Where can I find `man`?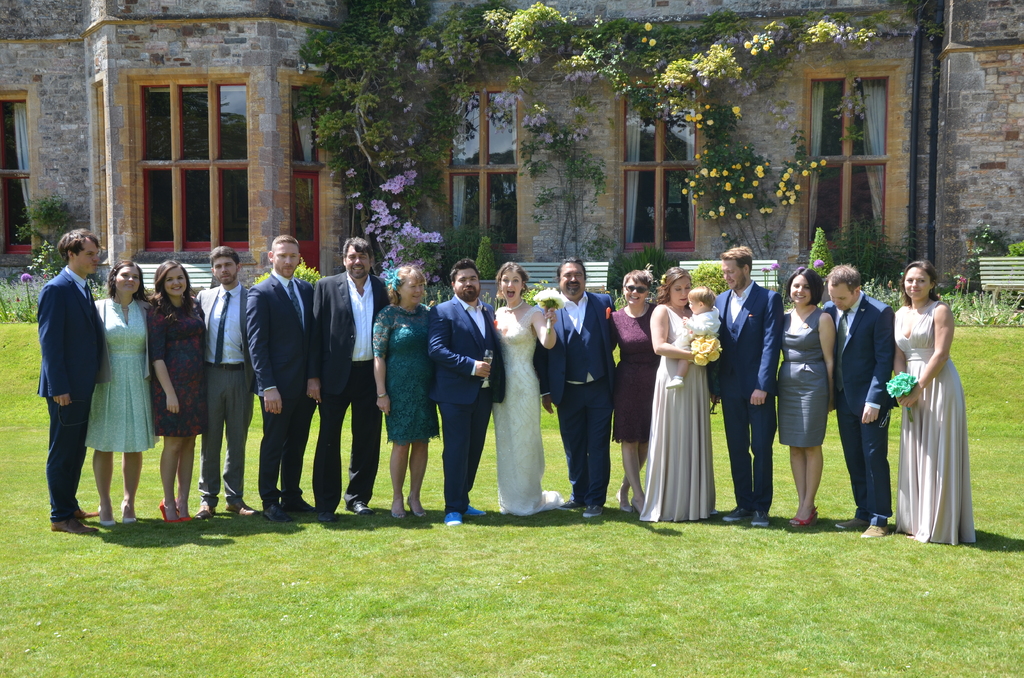
You can find it at <box>195,249,252,521</box>.
